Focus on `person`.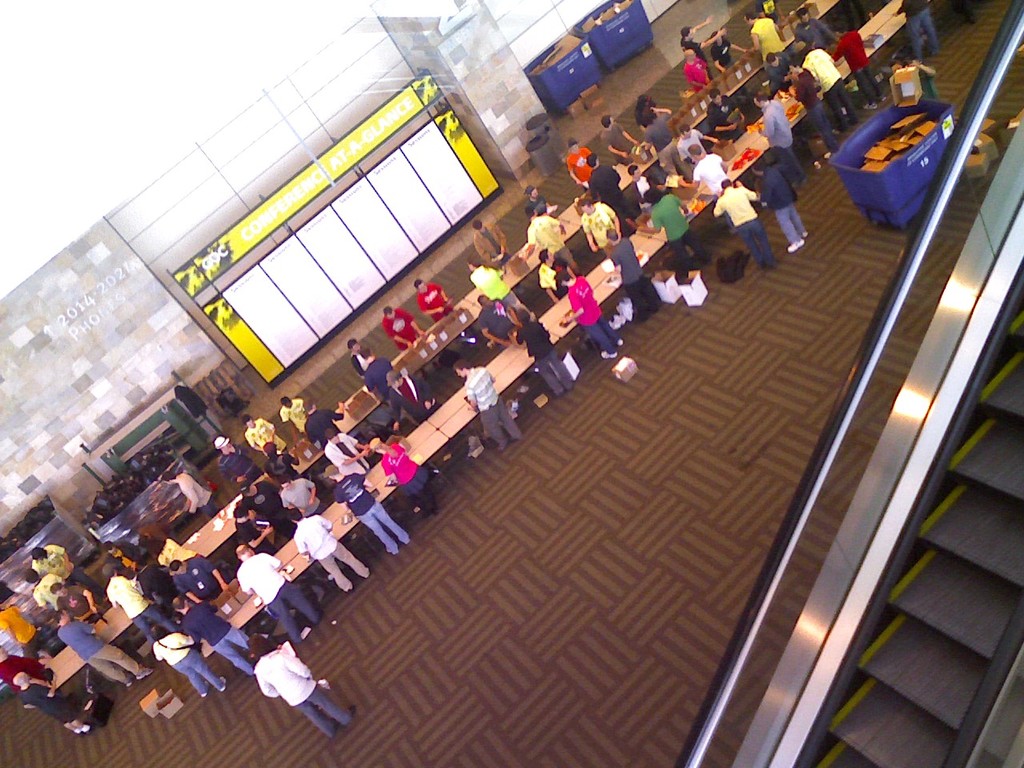
Focused at BBox(15, 678, 93, 738).
